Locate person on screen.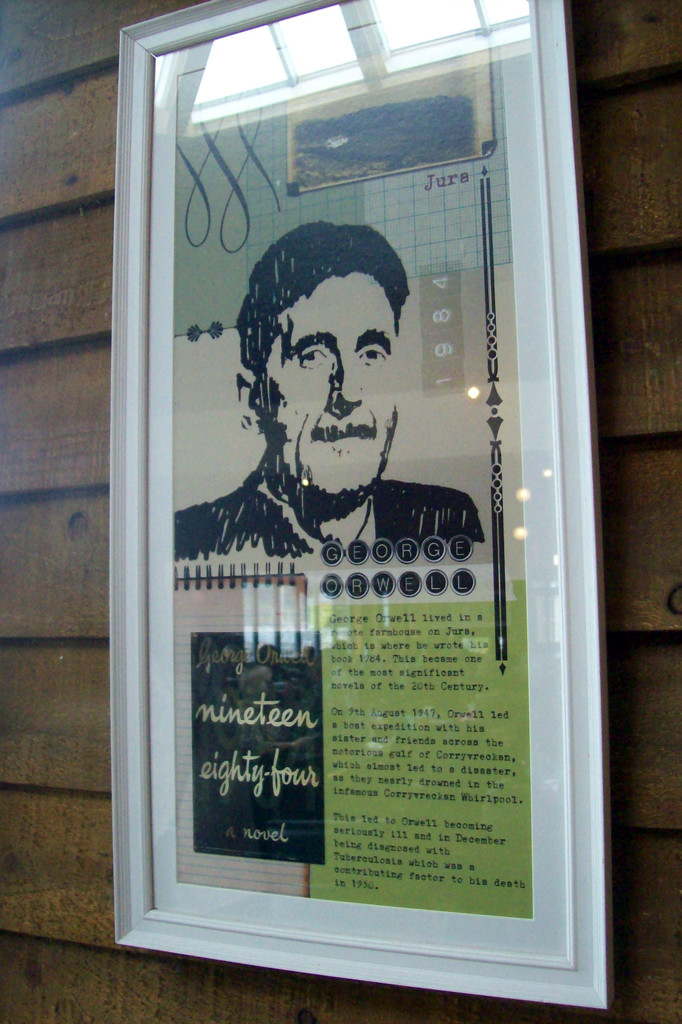
On screen at bbox=(180, 222, 493, 539).
